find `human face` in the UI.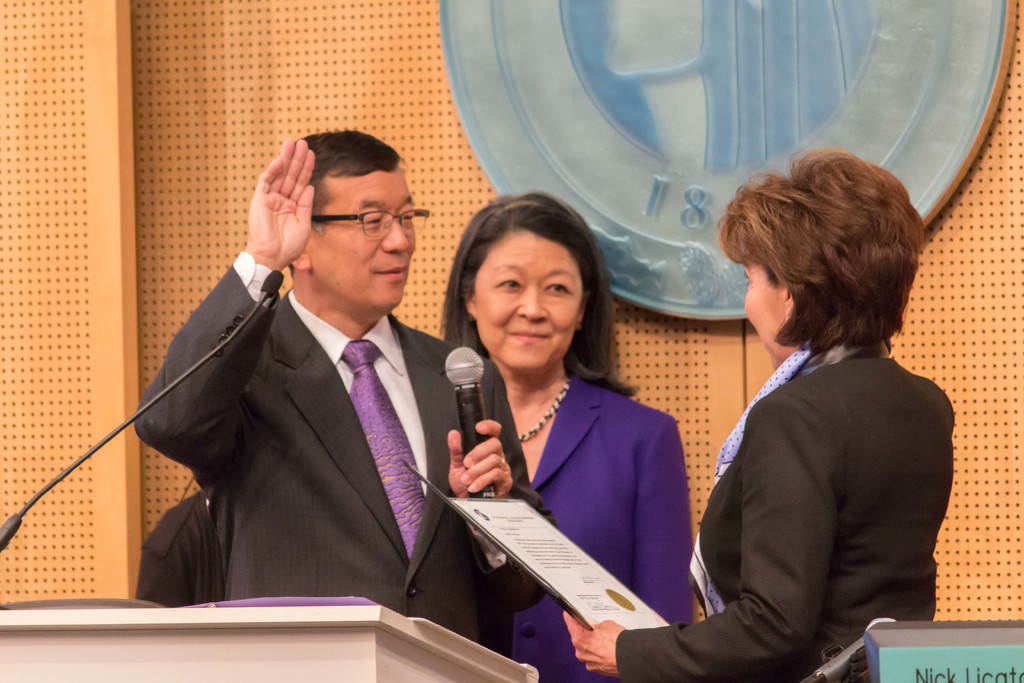
UI element at {"left": 309, "top": 169, "right": 415, "bottom": 307}.
